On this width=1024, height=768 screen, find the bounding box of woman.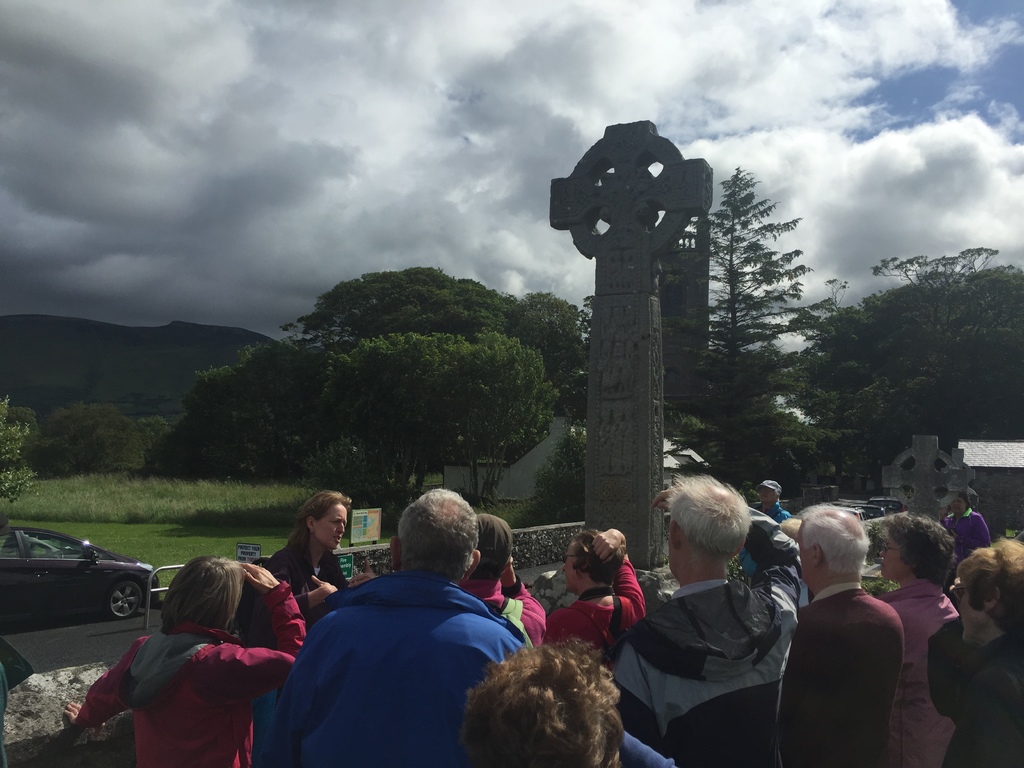
Bounding box: box=[940, 488, 995, 586].
